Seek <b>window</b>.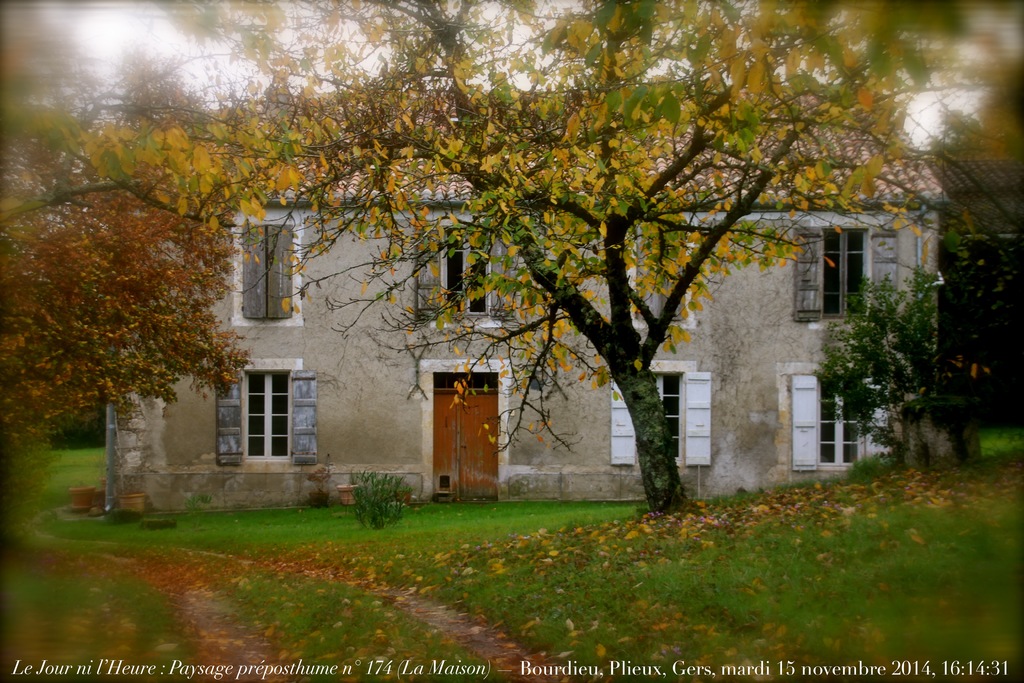
Rect(819, 378, 863, 470).
